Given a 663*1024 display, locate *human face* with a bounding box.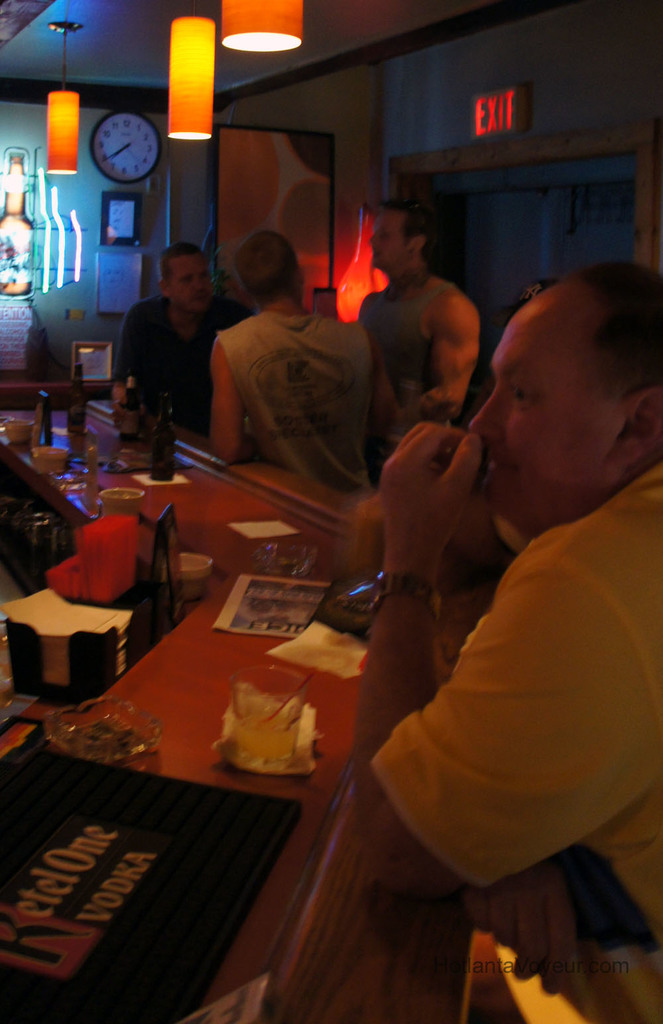
Located: rect(361, 207, 410, 277).
